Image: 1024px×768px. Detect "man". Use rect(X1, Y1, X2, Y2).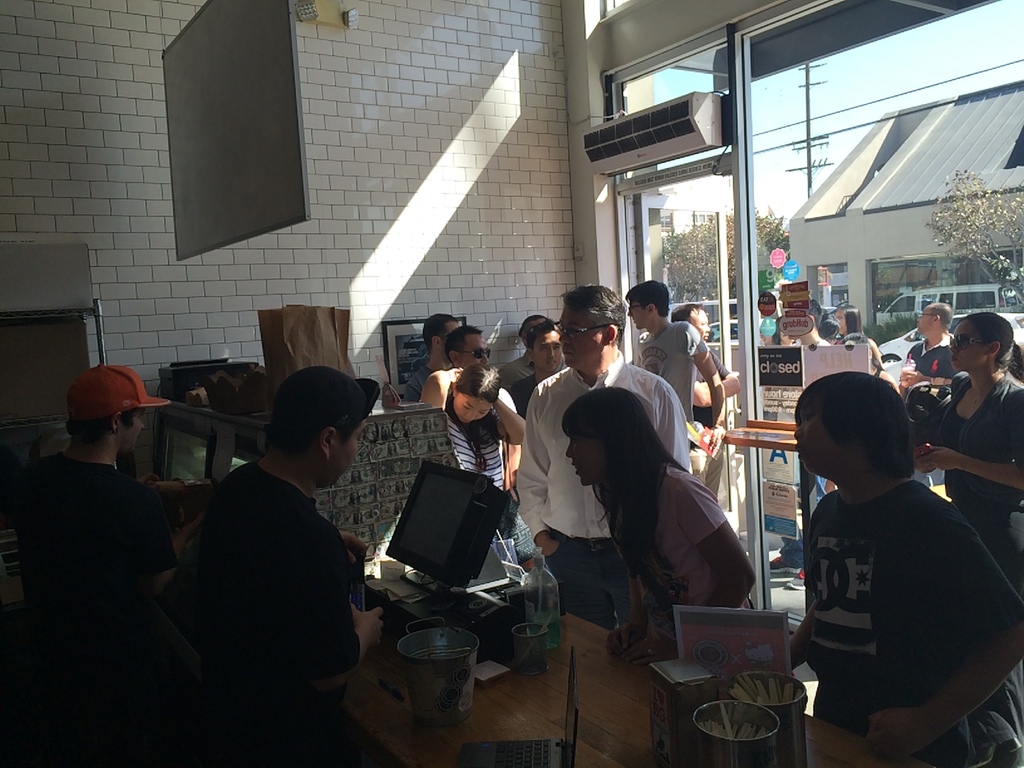
rect(625, 278, 724, 458).
